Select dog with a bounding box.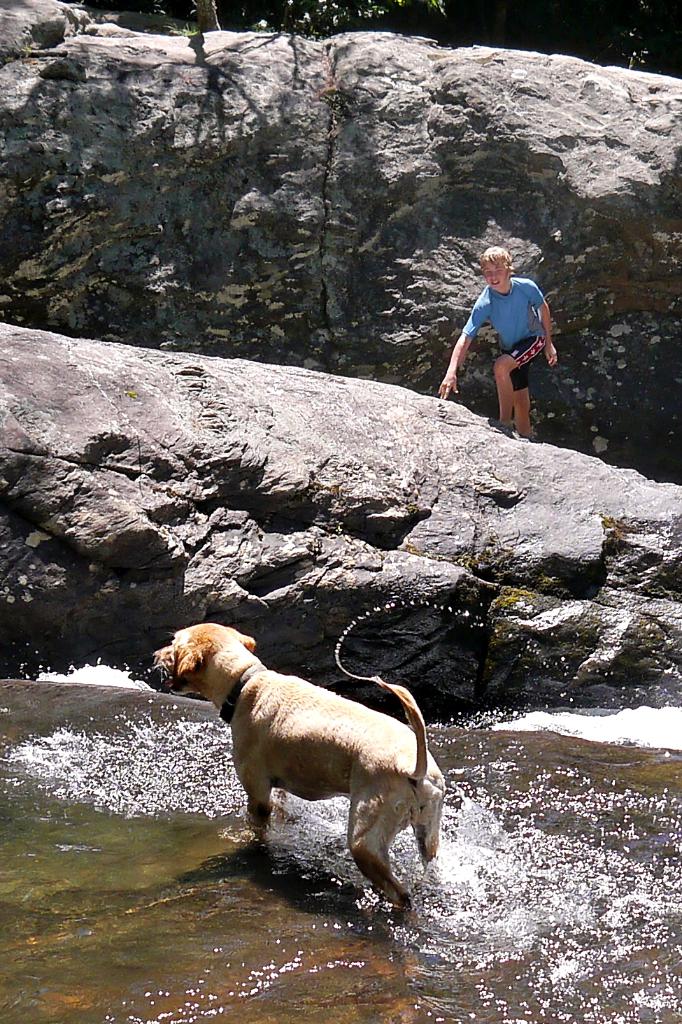
bbox=[142, 617, 443, 931].
